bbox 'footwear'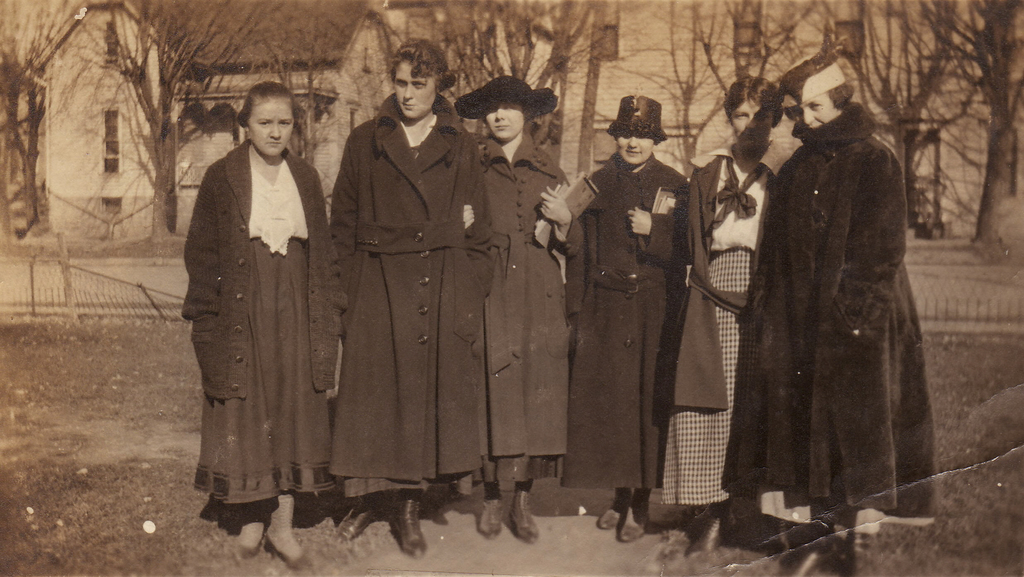
bbox=(511, 485, 538, 544)
